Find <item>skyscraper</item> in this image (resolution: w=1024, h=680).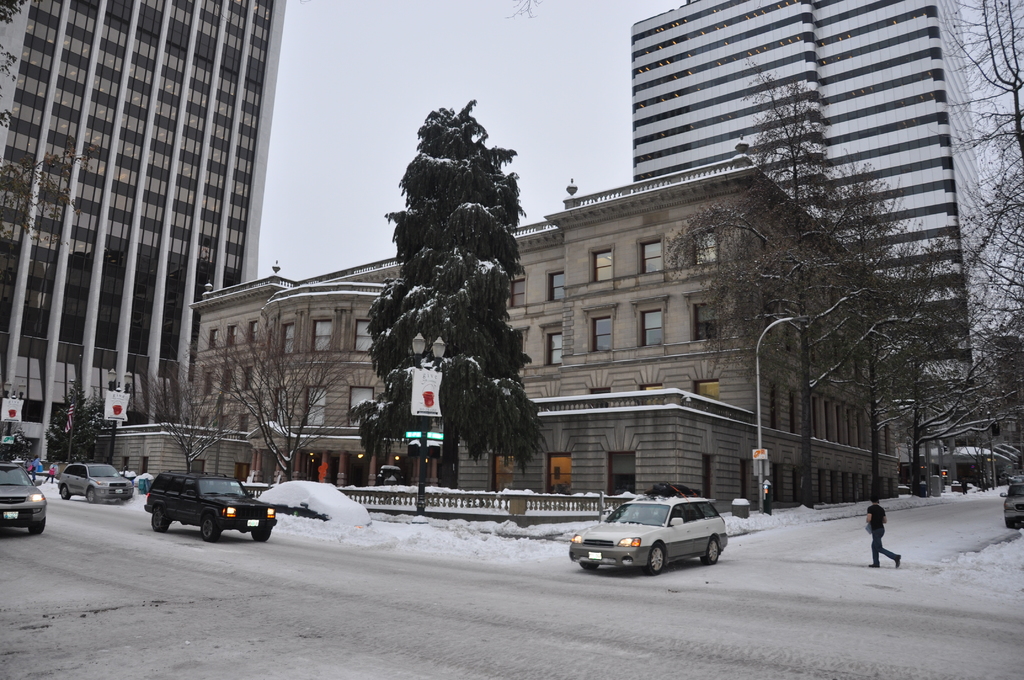
detection(629, 0, 979, 467).
